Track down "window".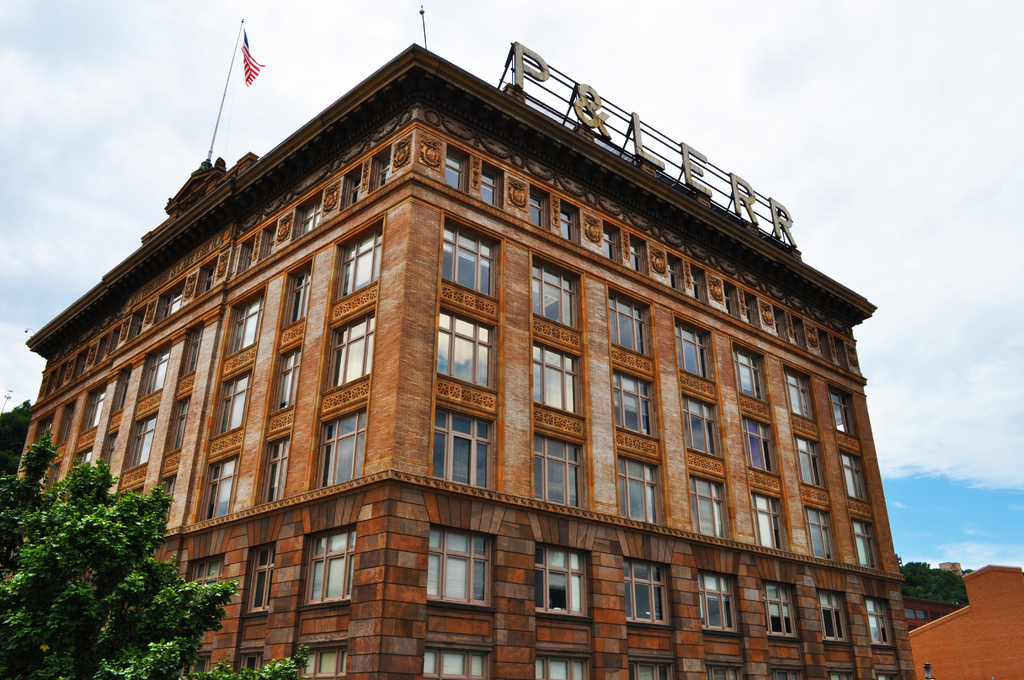
Tracked to 531:187:550:228.
